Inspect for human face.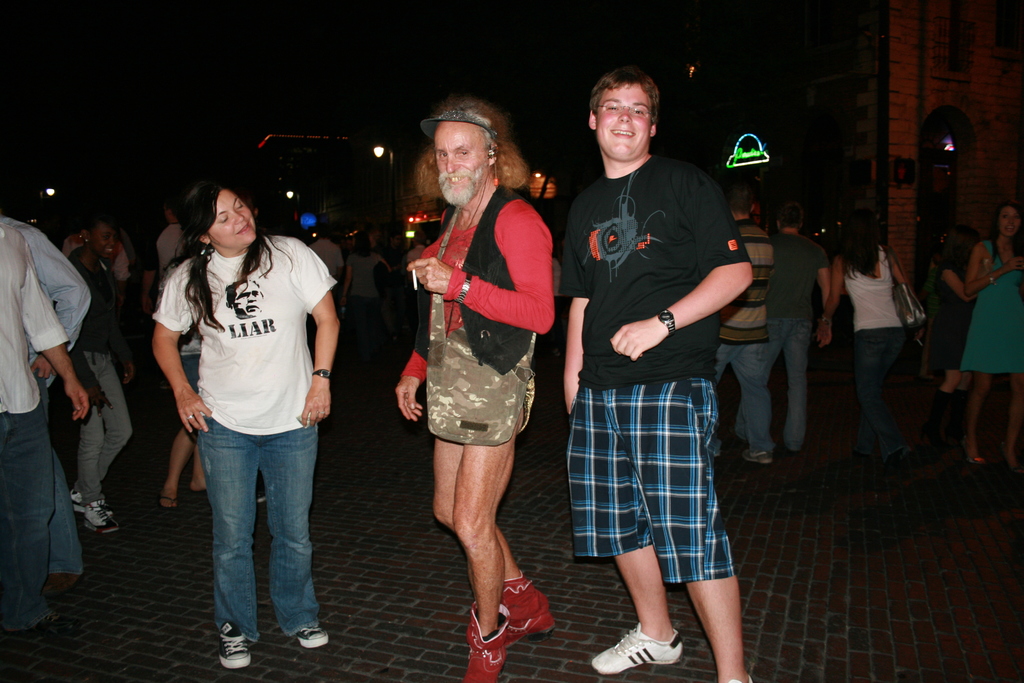
Inspection: BBox(1000, 208, 1021, 238).
